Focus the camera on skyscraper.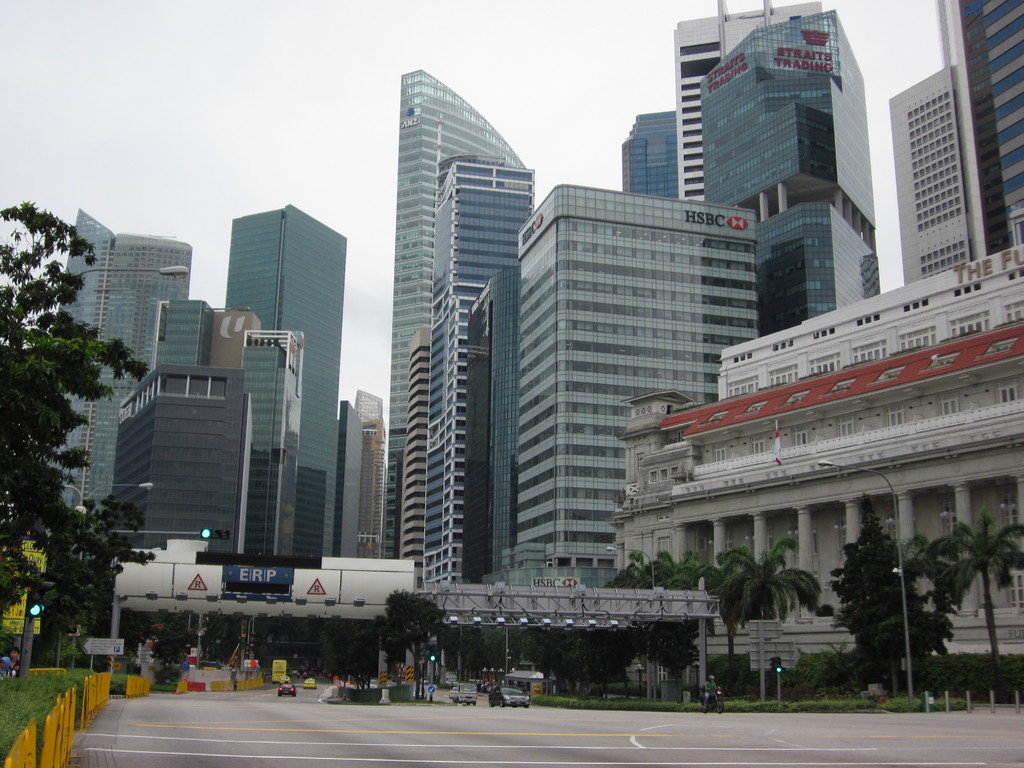
Focus region: x1=892 y1=58 x2=975 y2=282.
